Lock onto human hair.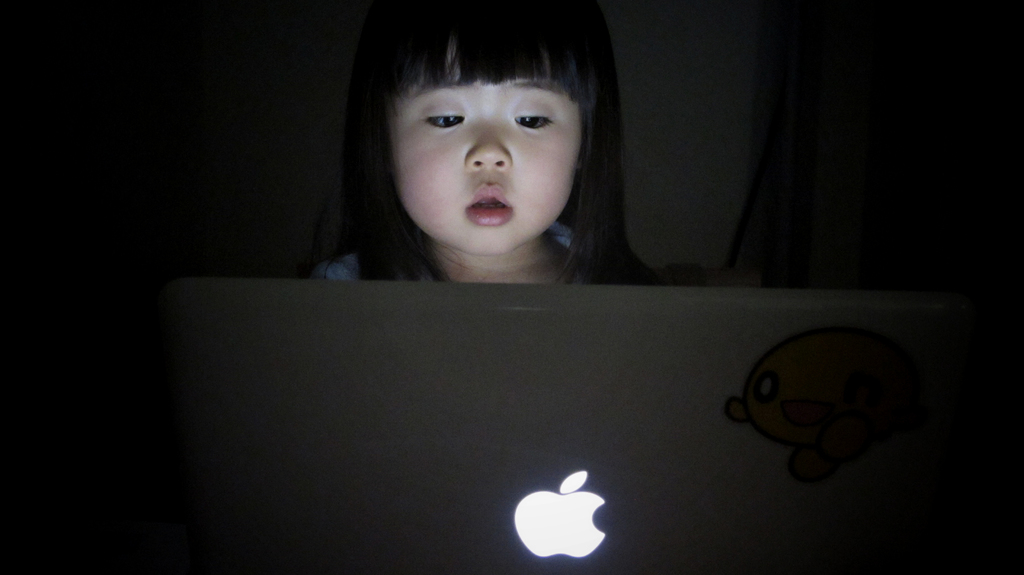
Locked: left=340, top=29, right=671, bottom=301.
